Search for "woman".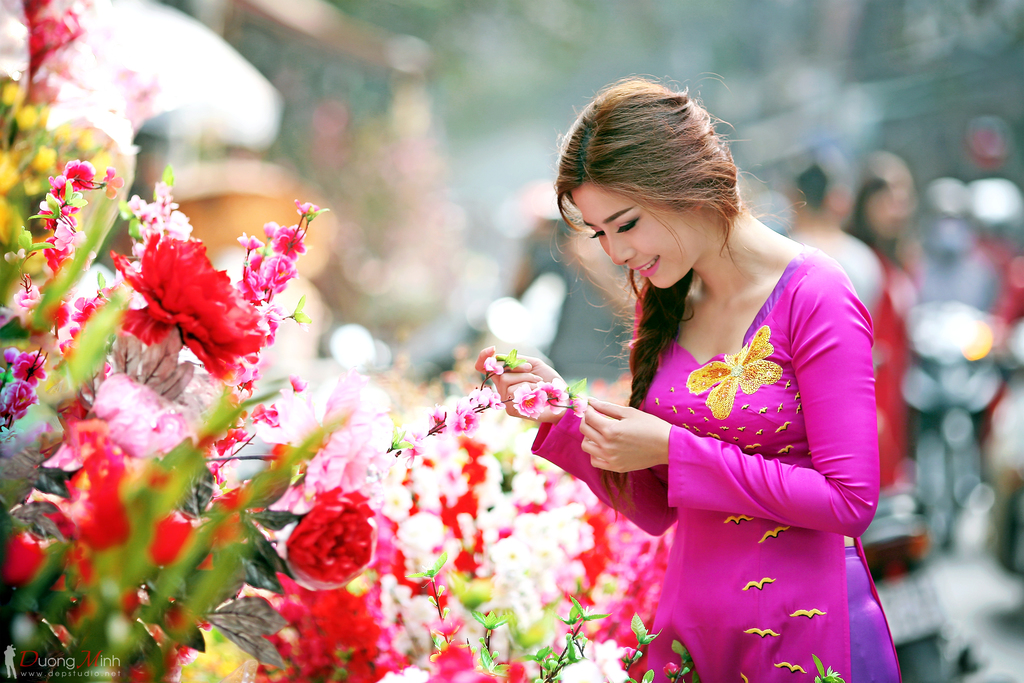
Found at l=529, t=85, r=913, b=672.
